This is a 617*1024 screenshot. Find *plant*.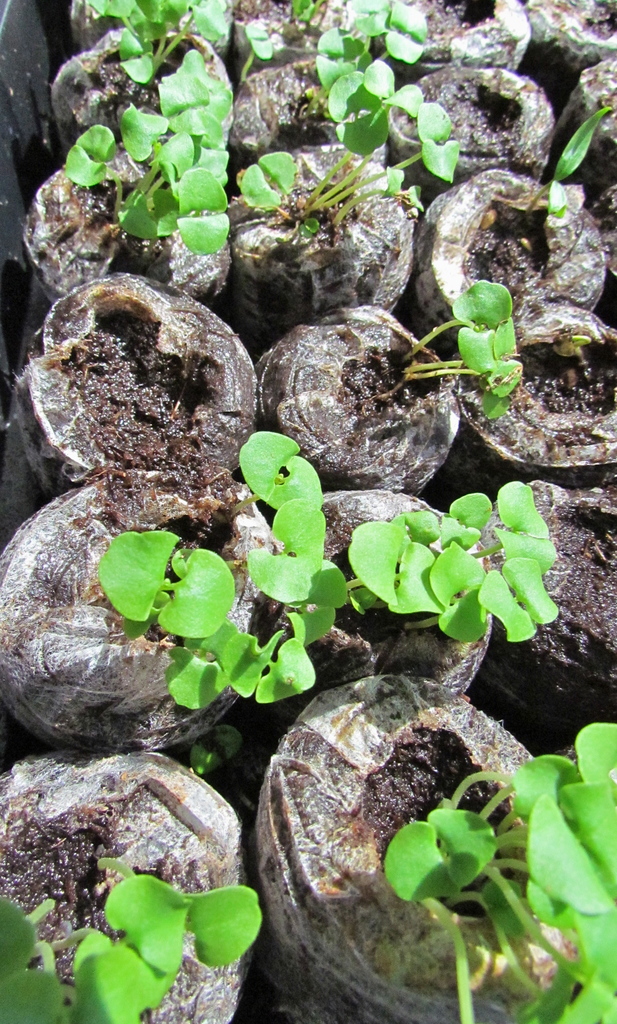
Bounding box: (left=381, top=724, right=616, bottom=1023).
